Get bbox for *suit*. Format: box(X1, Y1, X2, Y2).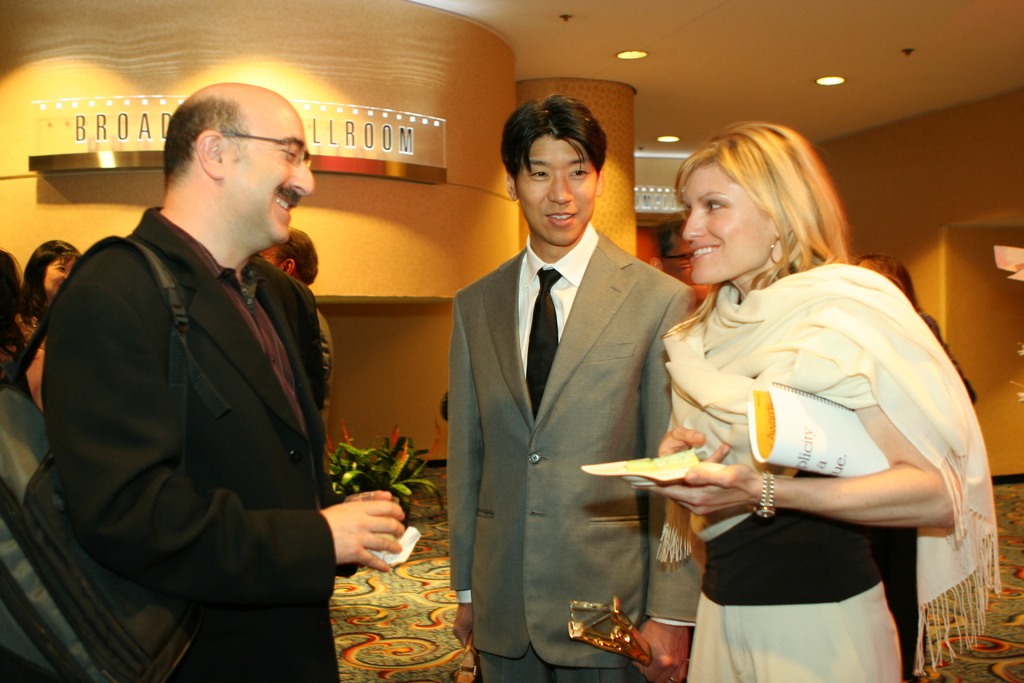
box(449, 229, 698, 682).
